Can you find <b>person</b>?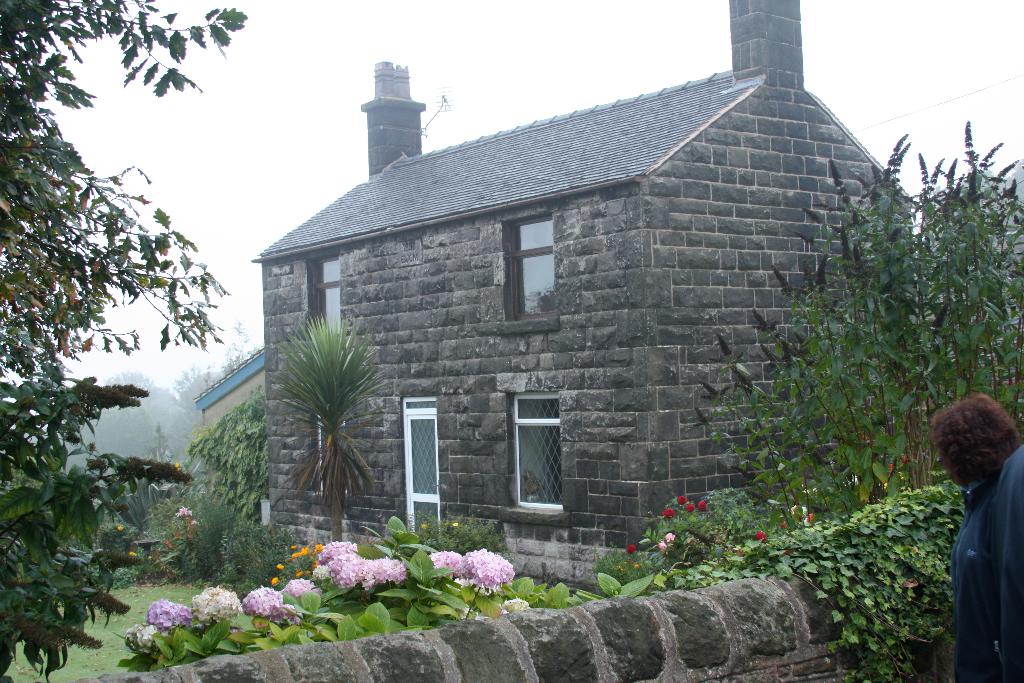
Yes, bounding box: [931,390,1023,682].
